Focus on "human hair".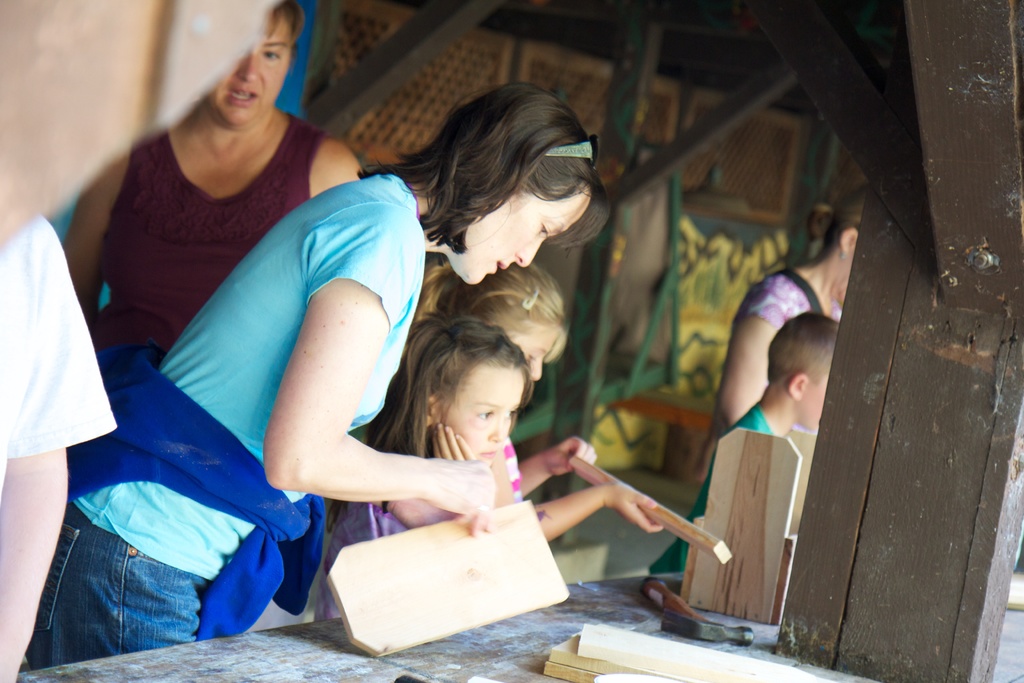
Focused at box=[383, 309, 546, 473].
